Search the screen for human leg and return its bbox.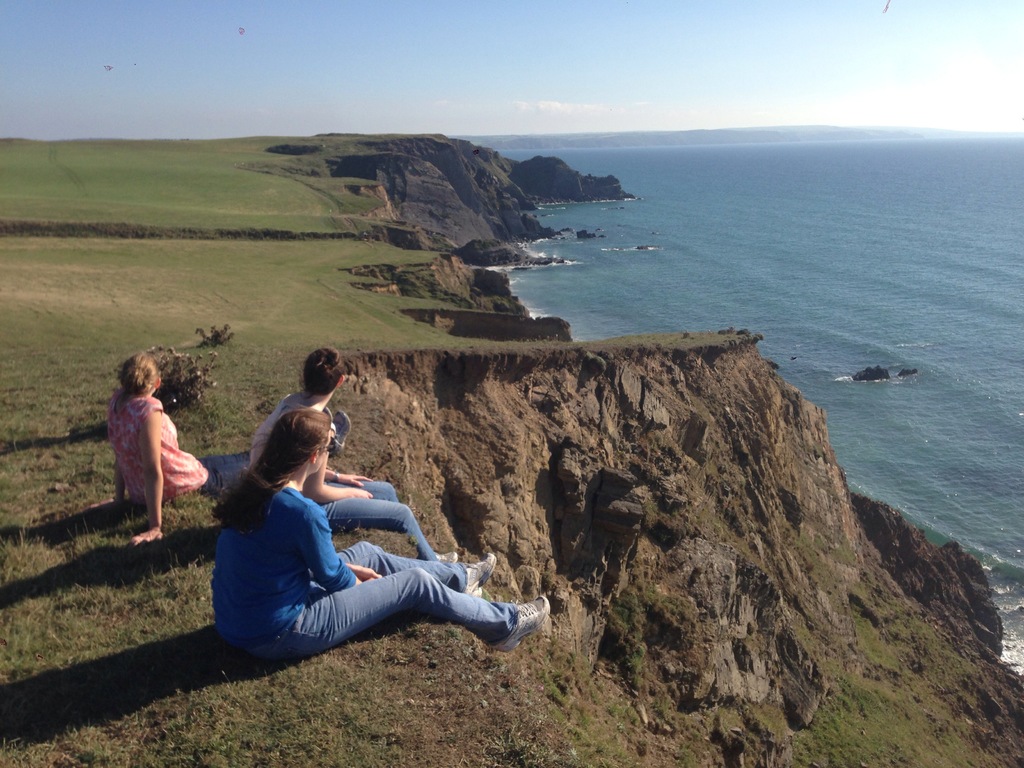
Found: BBox(301, 566, 548, 656).
